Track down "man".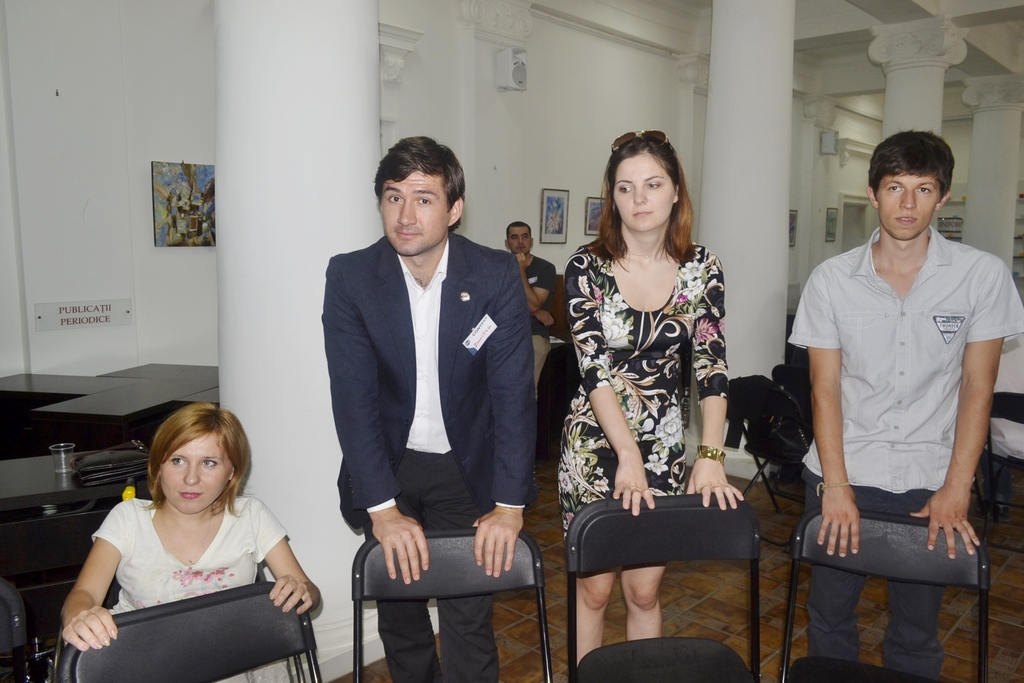
Tracked to (502, 222, 557, 371).
